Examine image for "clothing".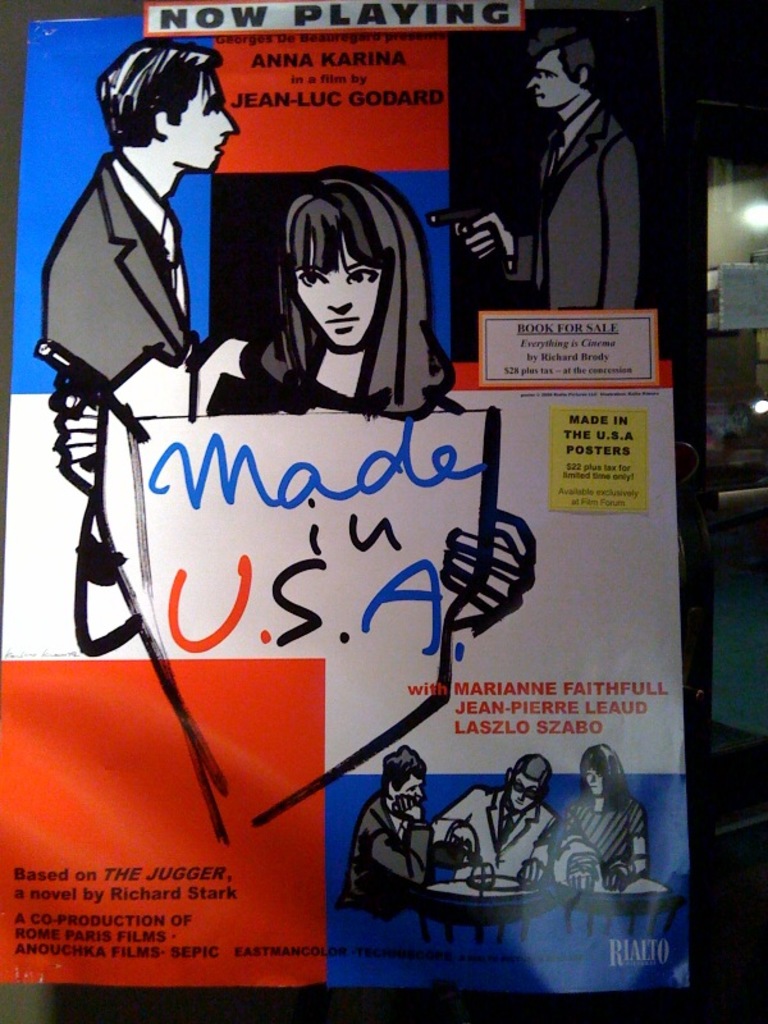
Examination result: [495,93,639,314].
